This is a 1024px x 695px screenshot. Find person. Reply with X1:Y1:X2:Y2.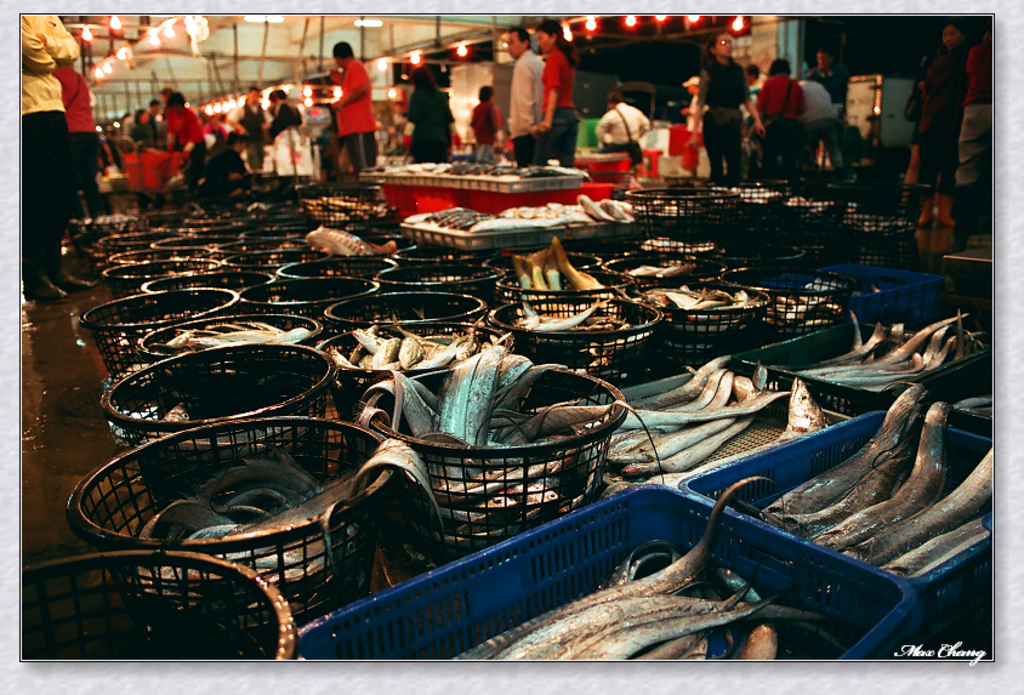
169:99:199:180.
